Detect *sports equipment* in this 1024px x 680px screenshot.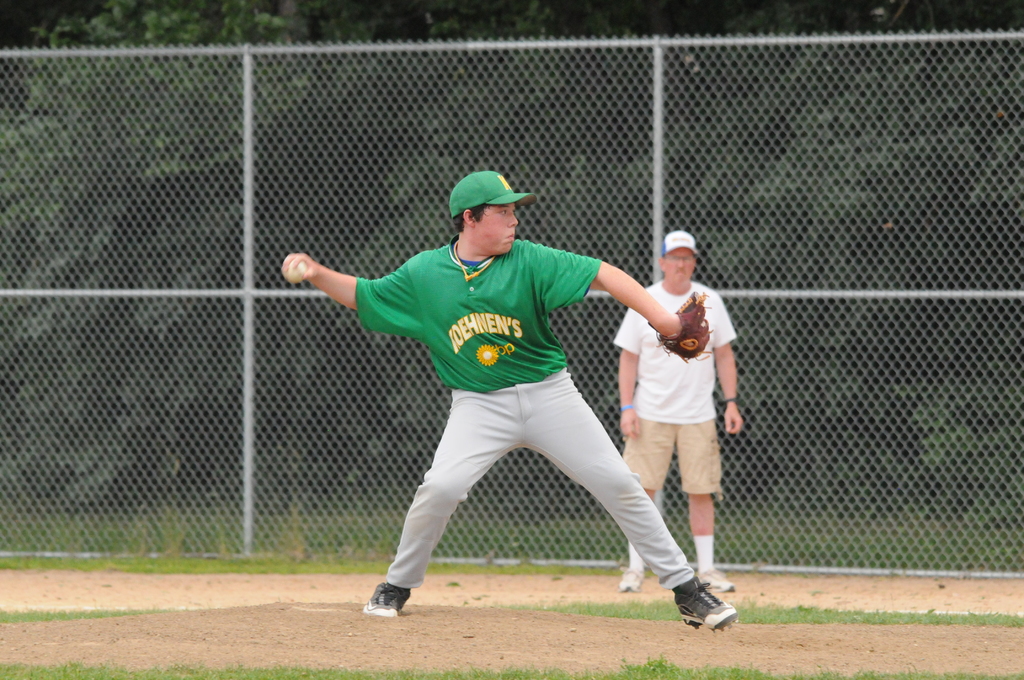
Detection: x1=654 y1=294 x2=720 y2=364.
